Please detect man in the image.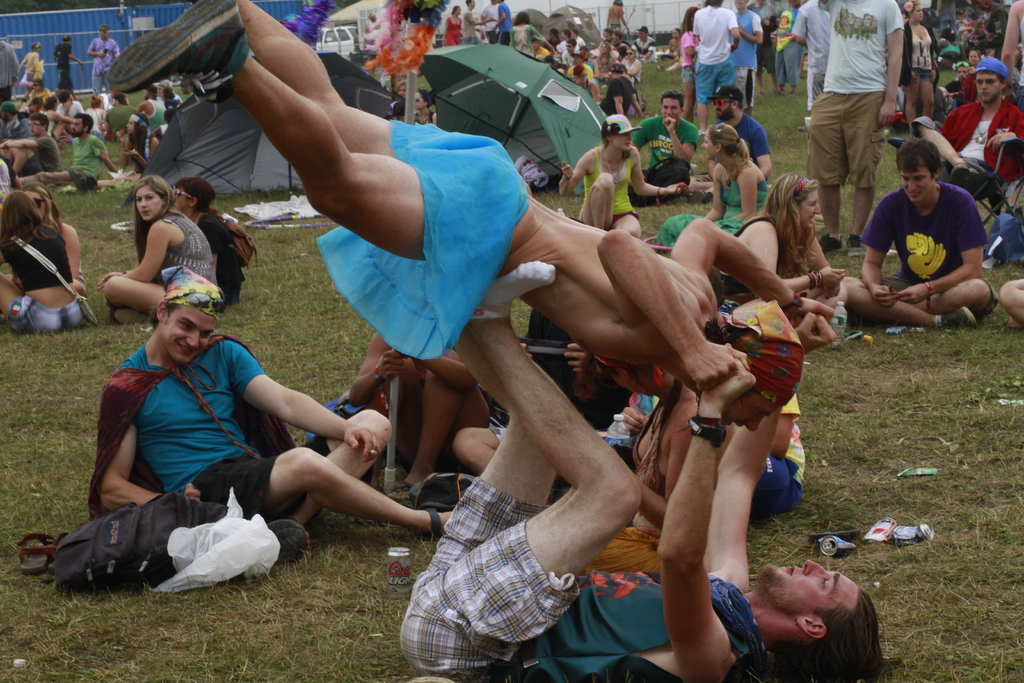
crop(936, 0, 958, 37).
